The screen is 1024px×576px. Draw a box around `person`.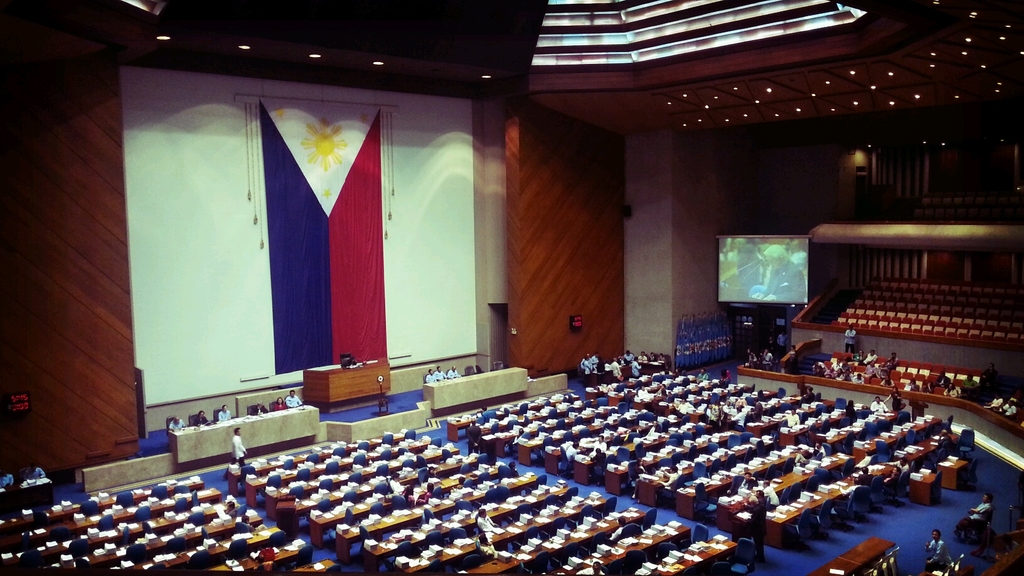
pyautogui.locateOnScreen(230, 424, 250, 472).
